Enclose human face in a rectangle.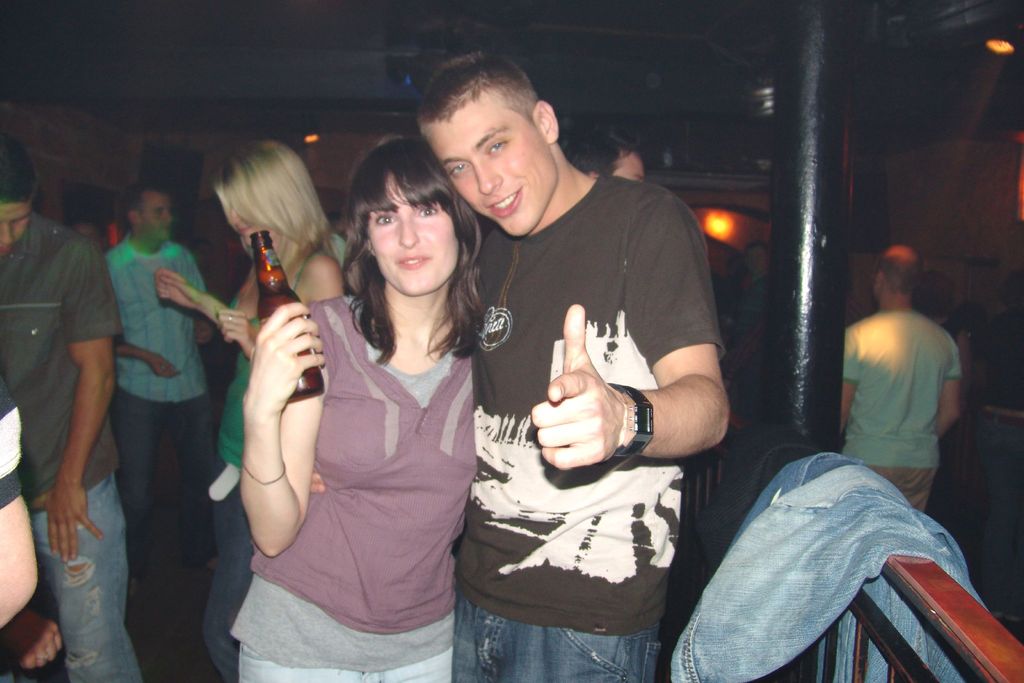
(614, 149, 641, 183).
